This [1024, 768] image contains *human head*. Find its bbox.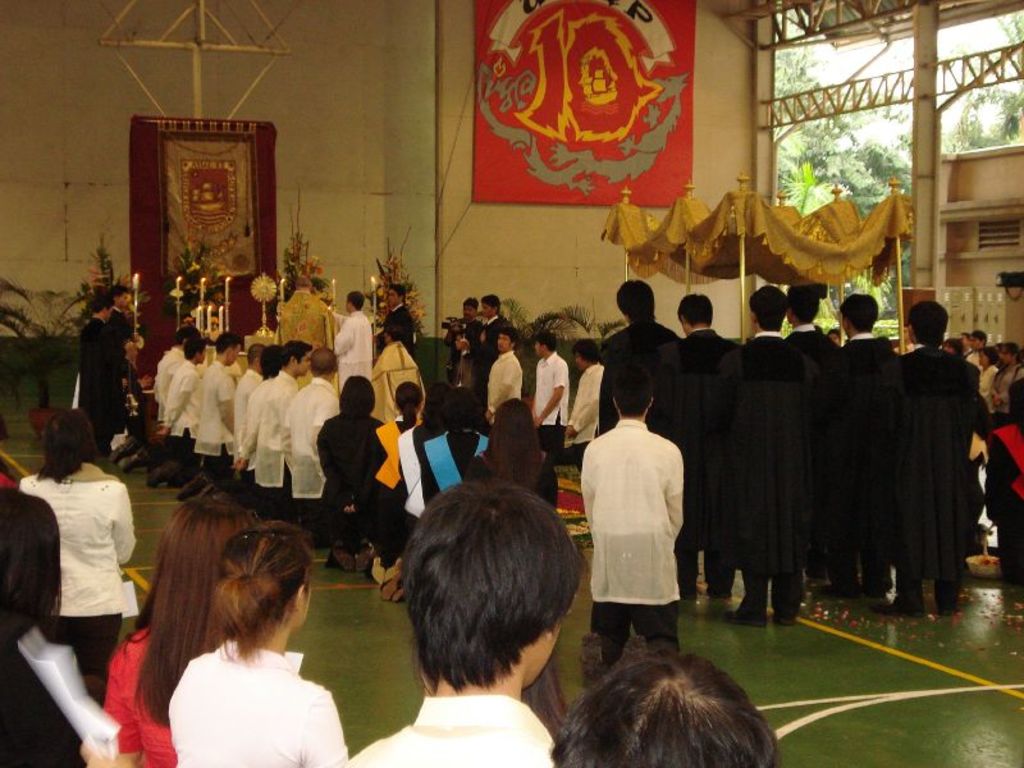
(212, 522, 319, 630).
